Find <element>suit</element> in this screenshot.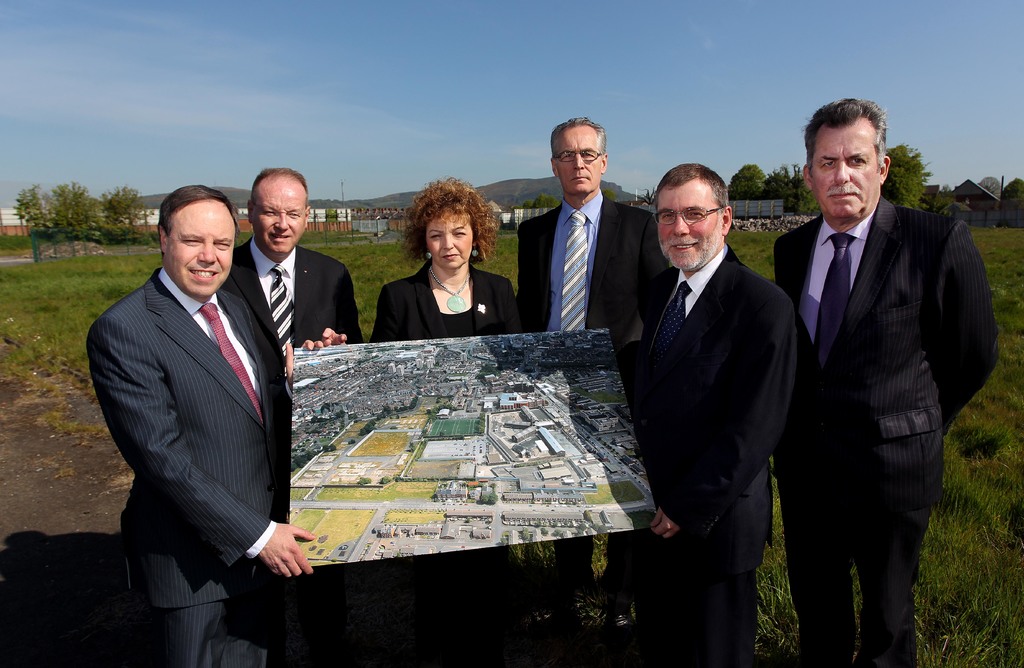
The bounding box for <element>suit</element> is 521/135/657/355.
